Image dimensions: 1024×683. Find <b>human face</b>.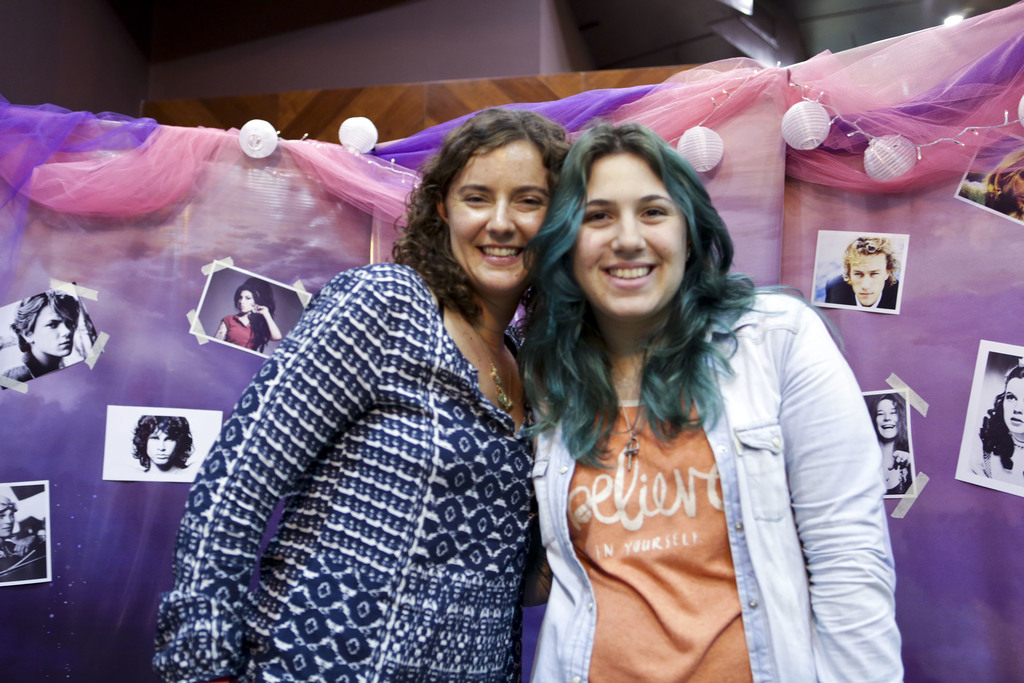
(33, 304, 75, 358).
